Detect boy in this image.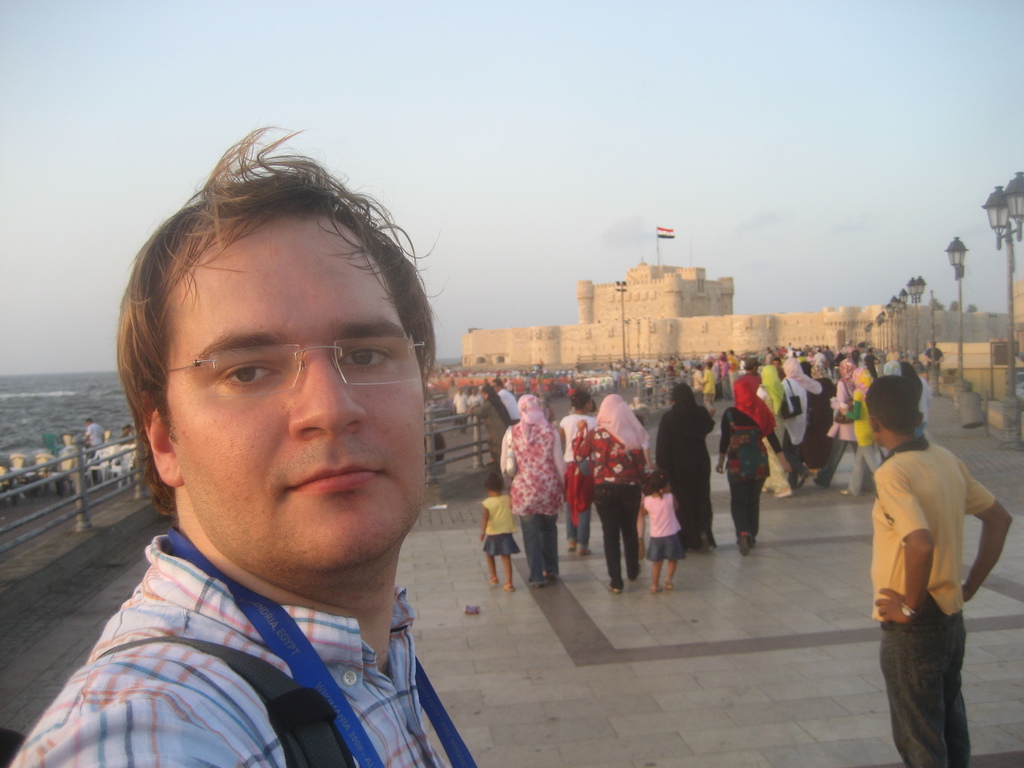
Detection: 865, 374, 1014, 767.
